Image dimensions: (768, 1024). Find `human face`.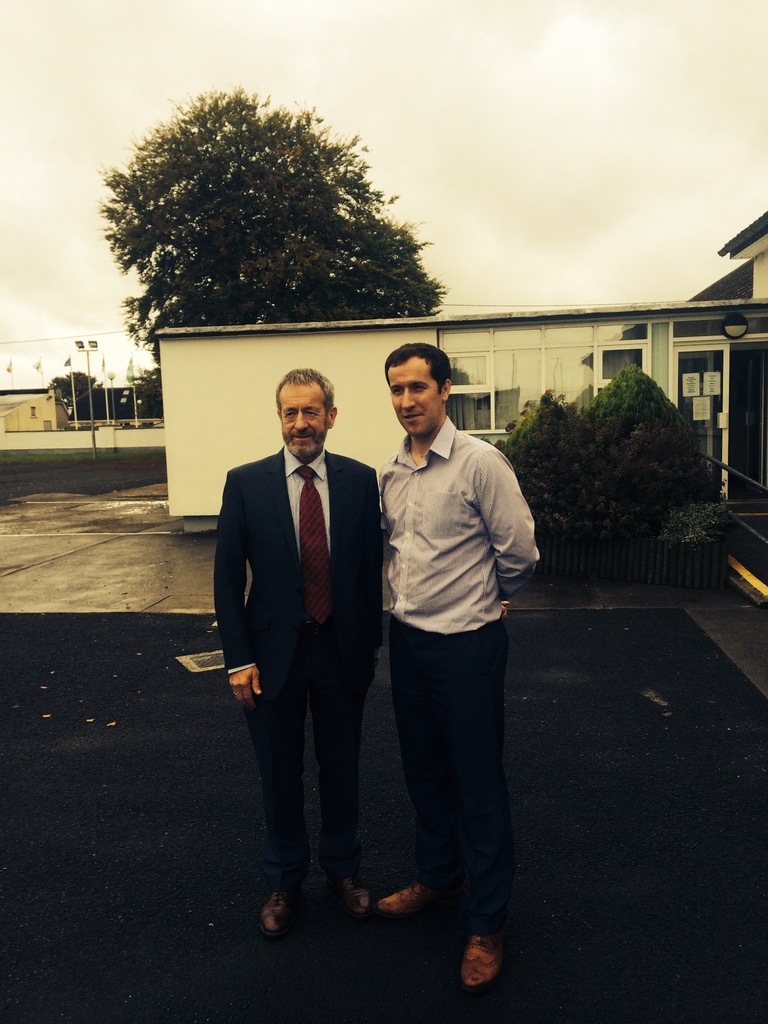
bbox=(381, 356, 446, 438).
